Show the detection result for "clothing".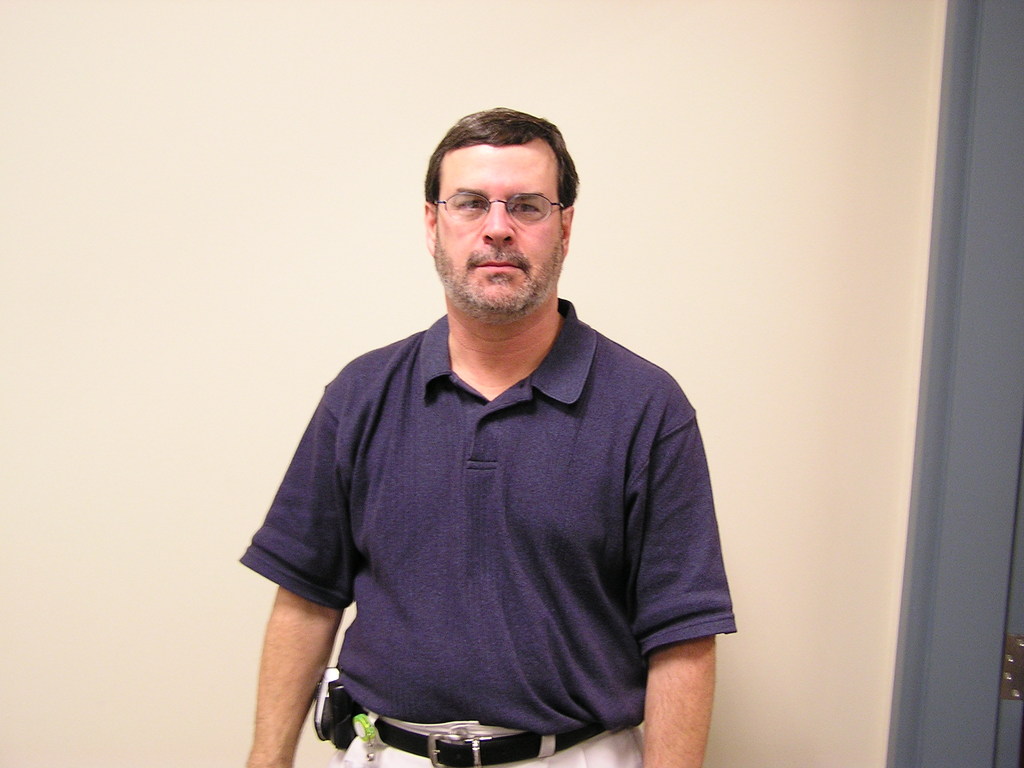
left=248, top=283, right=717, bottom=753.
